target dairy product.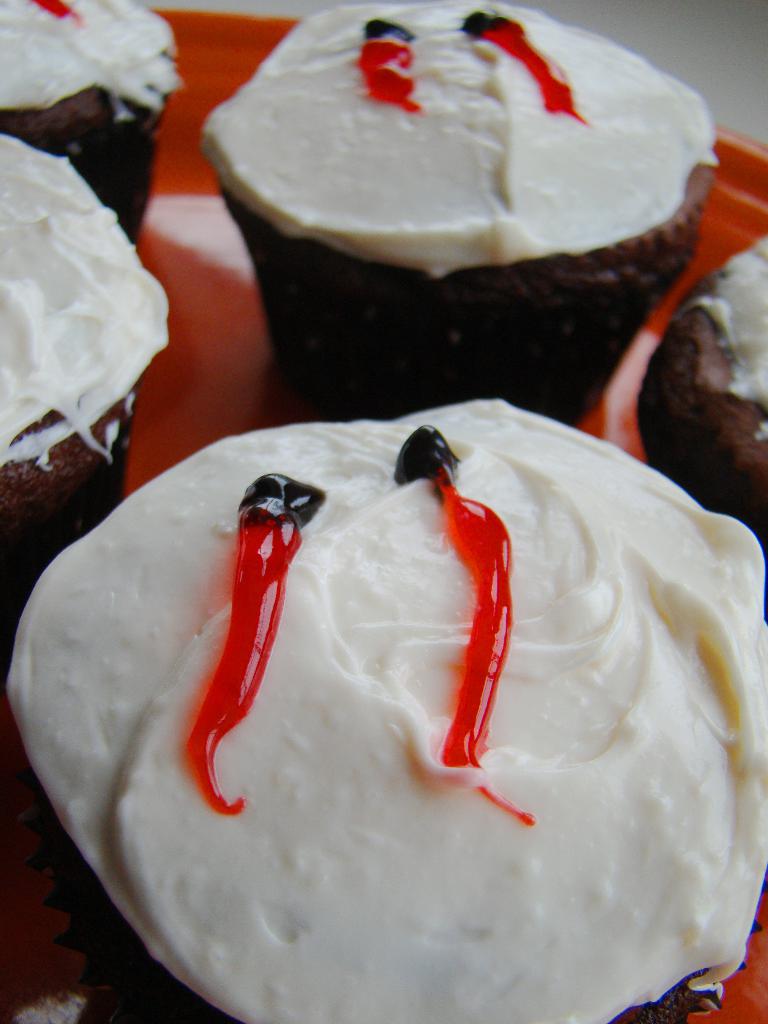
Target region: <region>41, 414, 760, 990</region>.
